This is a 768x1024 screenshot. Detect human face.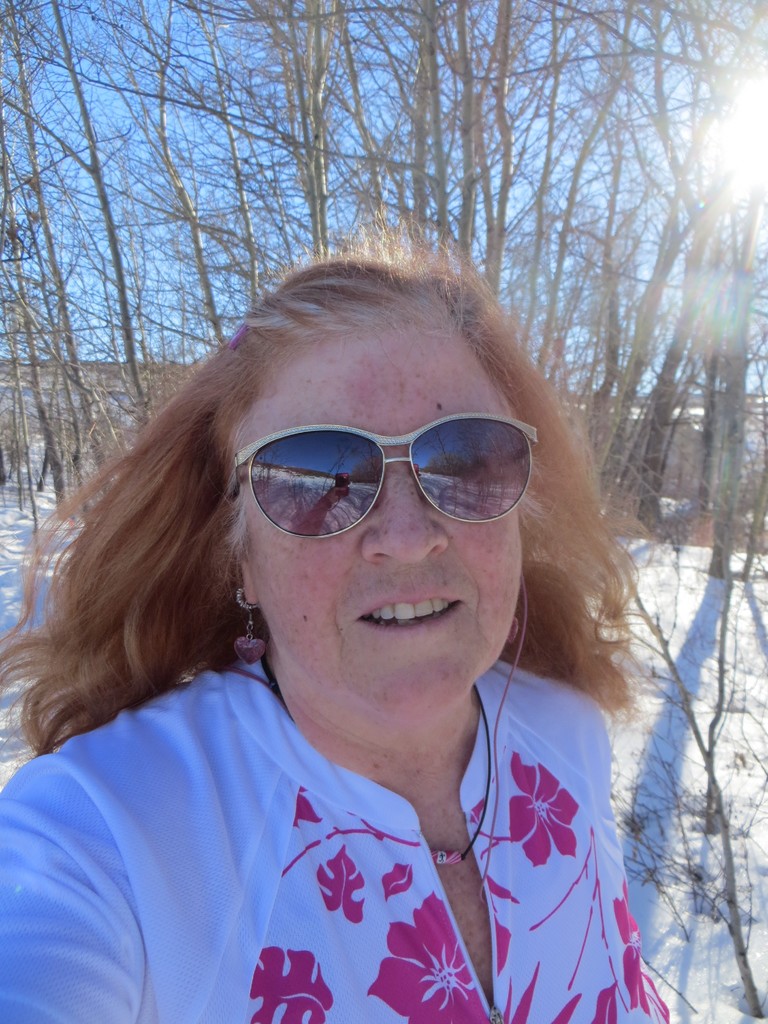
BBox(233, 330, 527, 717).
